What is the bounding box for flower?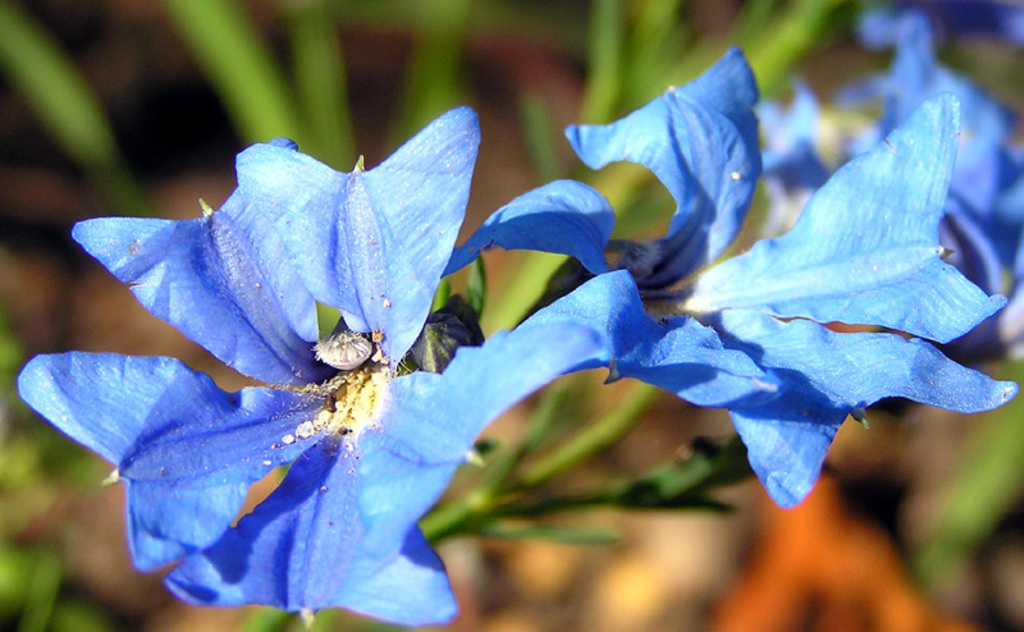
bbox(88, 82, 682, 586).
